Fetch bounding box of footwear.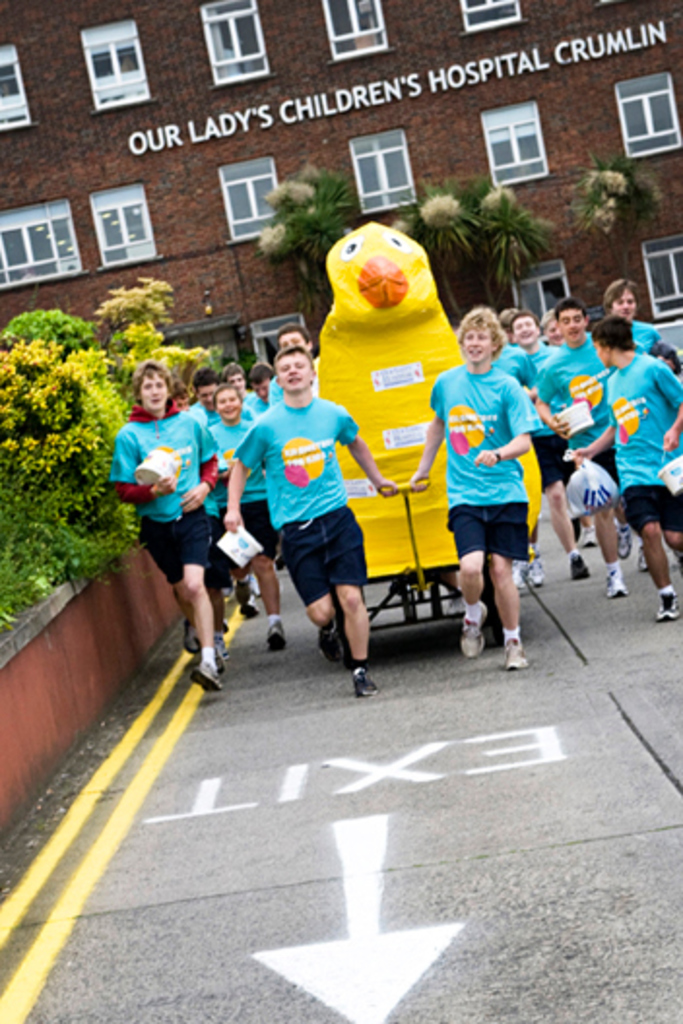
Bbox: box=[192, 663, 225, 692].
